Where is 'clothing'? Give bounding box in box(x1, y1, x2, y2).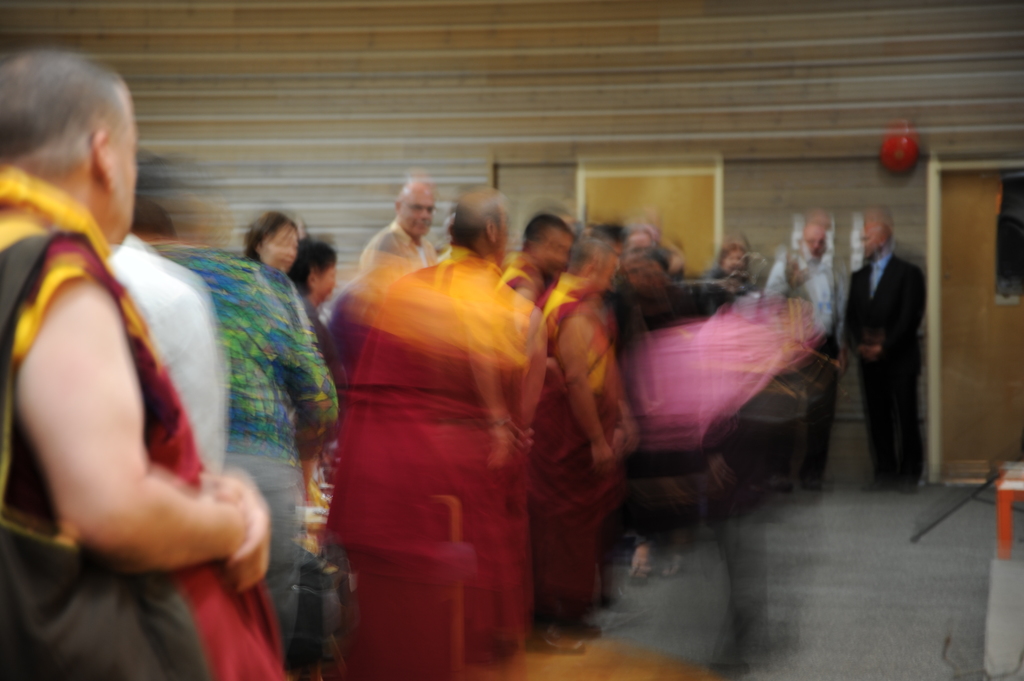
box(840, 255, 945, 481).
